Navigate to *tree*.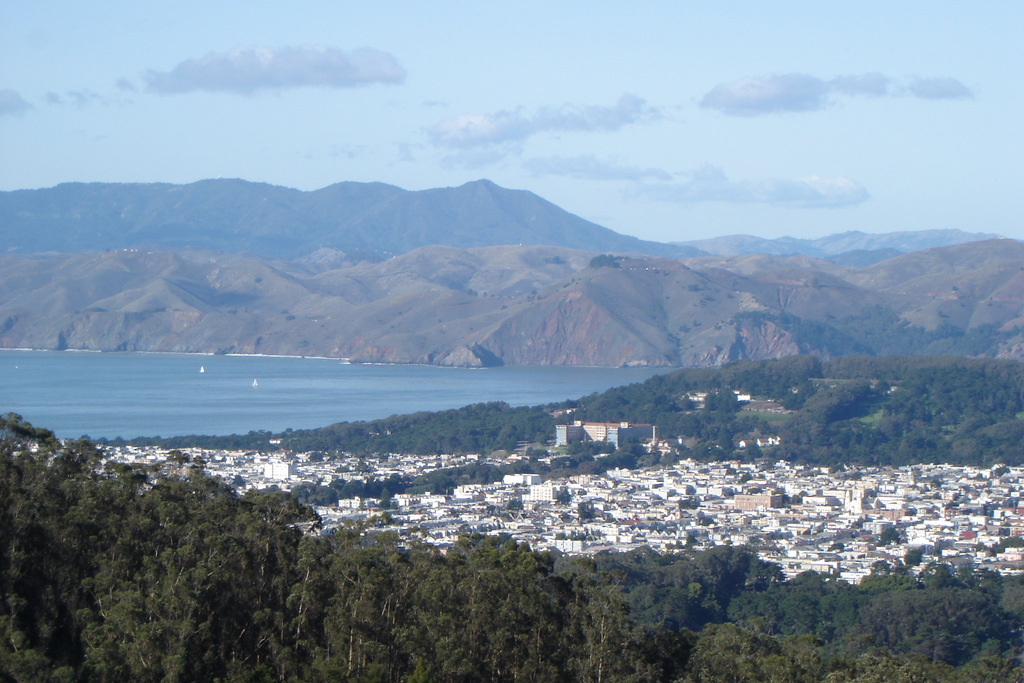
Navigation target: detection(720, 484, 733, 498).
